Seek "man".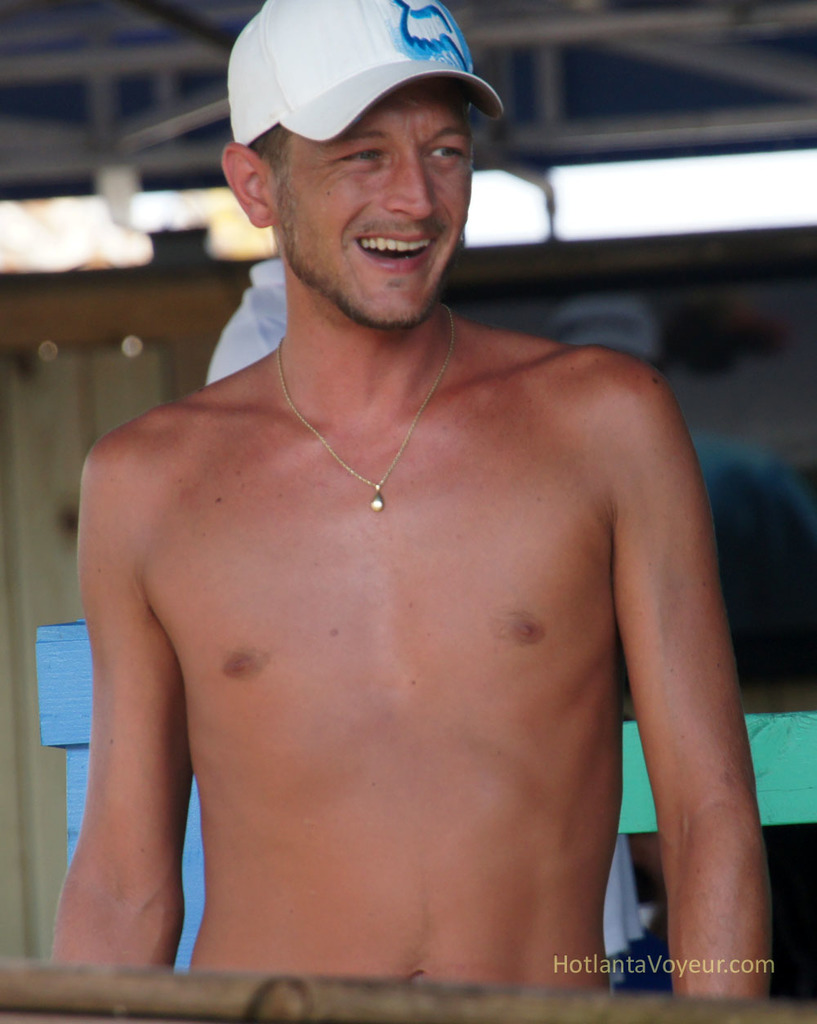
box(44, 0, 773, 997).
